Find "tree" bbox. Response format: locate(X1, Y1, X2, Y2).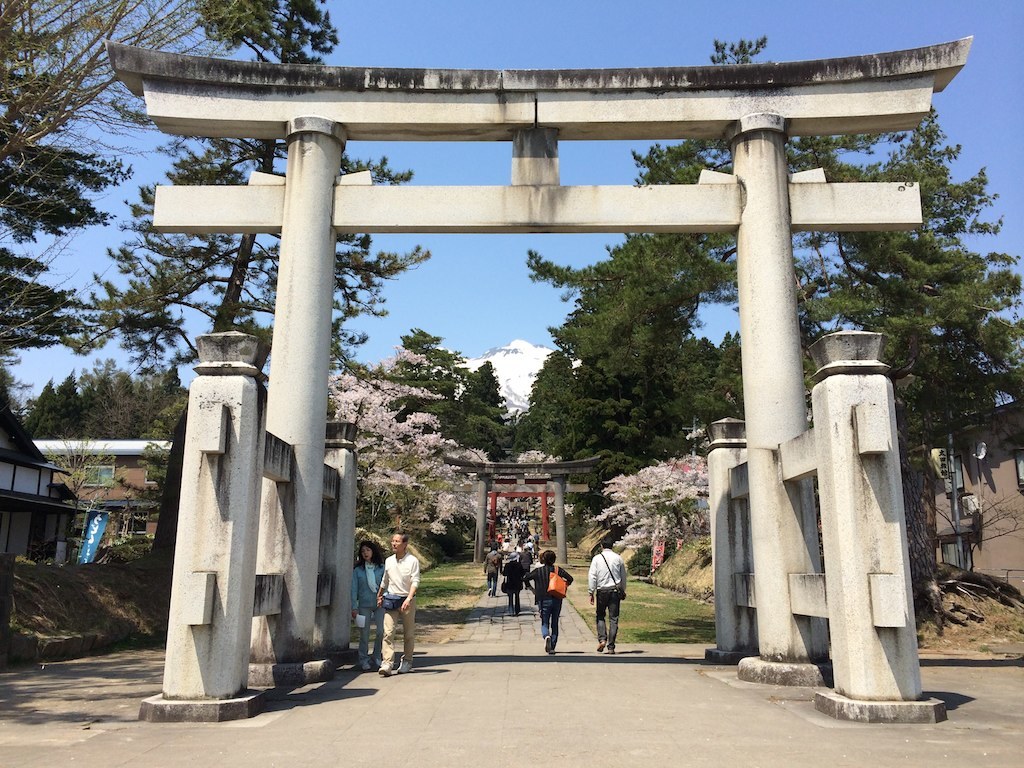
locate(809, 128, 1023, 465).
